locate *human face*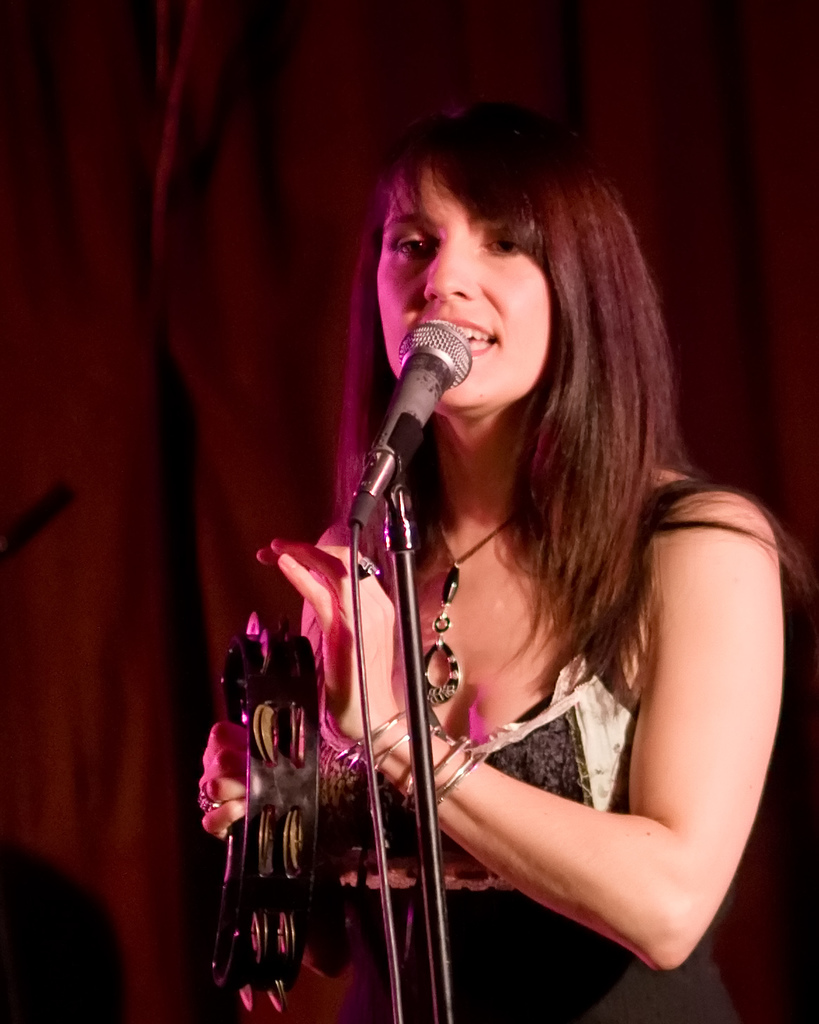
box(374, 160, 556, 406)
